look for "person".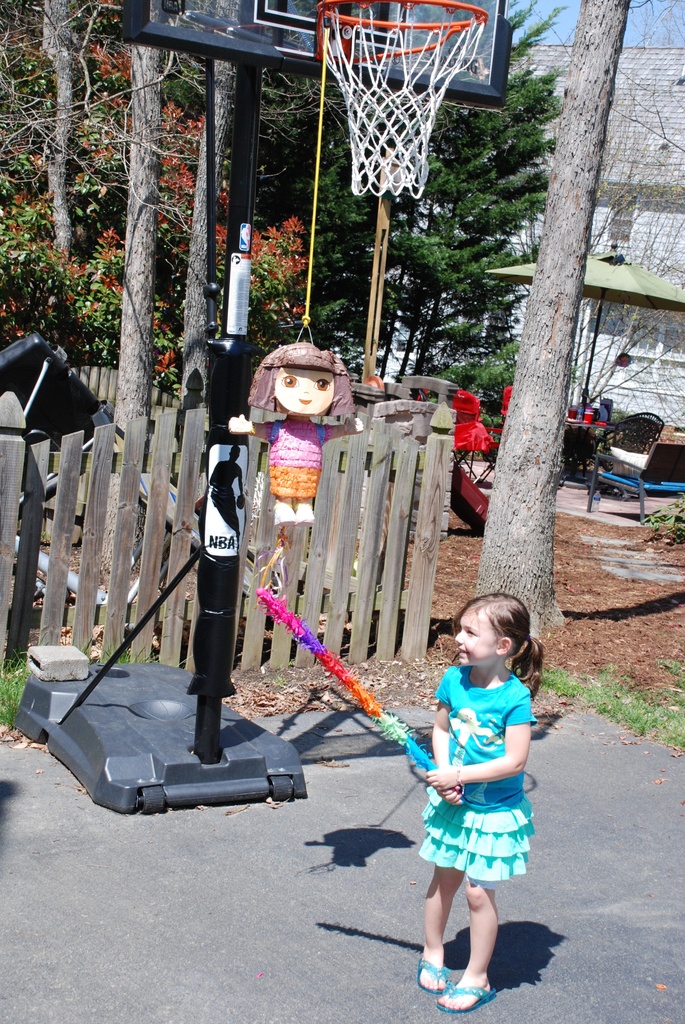
Found: 226:338:363:527.
